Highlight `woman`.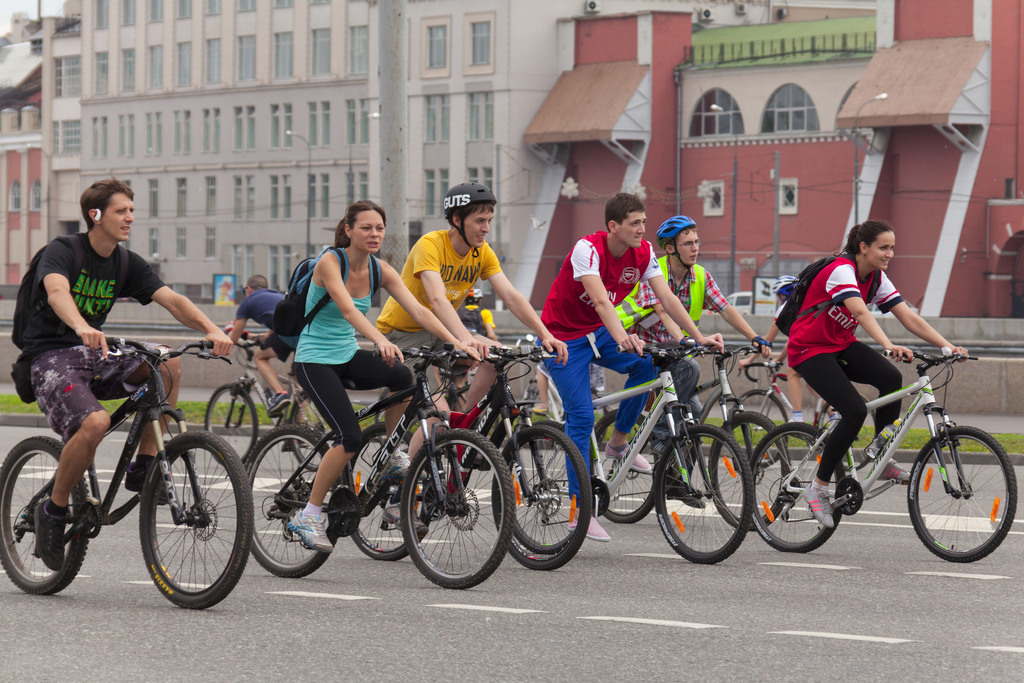
Highlighted region: x1=763 y1=223 x2=986 y2=545.
